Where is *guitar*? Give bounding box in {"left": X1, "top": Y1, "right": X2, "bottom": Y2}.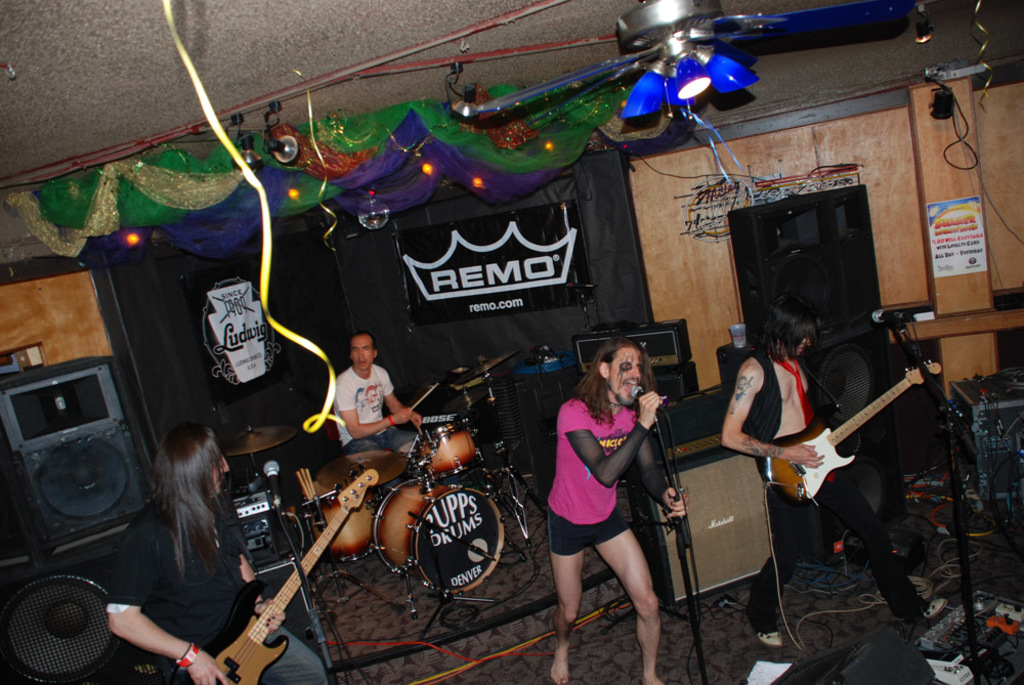
{"left": 759, "top": 352, "right": 946, "bottom": 506}.
